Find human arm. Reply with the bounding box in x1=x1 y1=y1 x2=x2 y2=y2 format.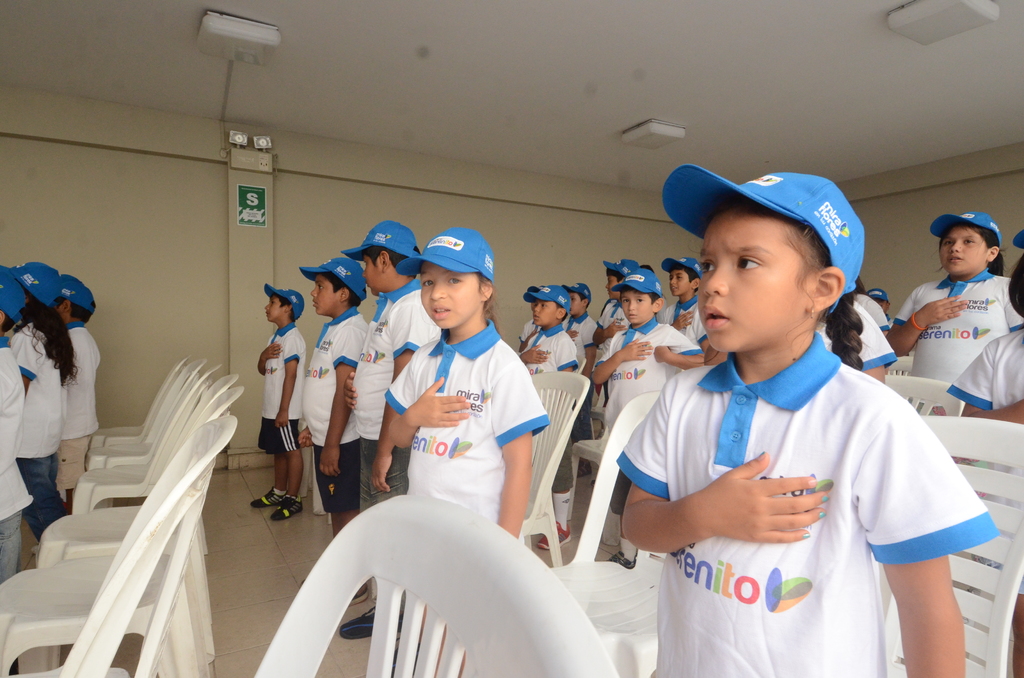
x1=299 y1=416 x2=313 y2=448.
